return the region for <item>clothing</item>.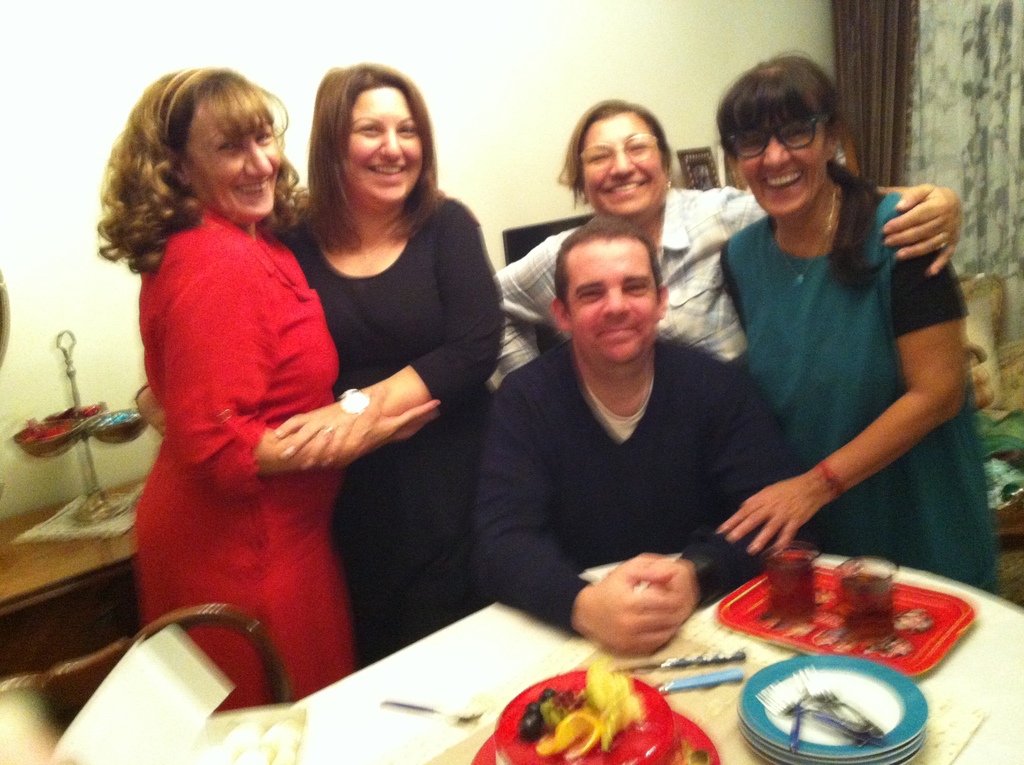
{"left": 714, "top": 185, "right": 1010, "bottom": 606}.
